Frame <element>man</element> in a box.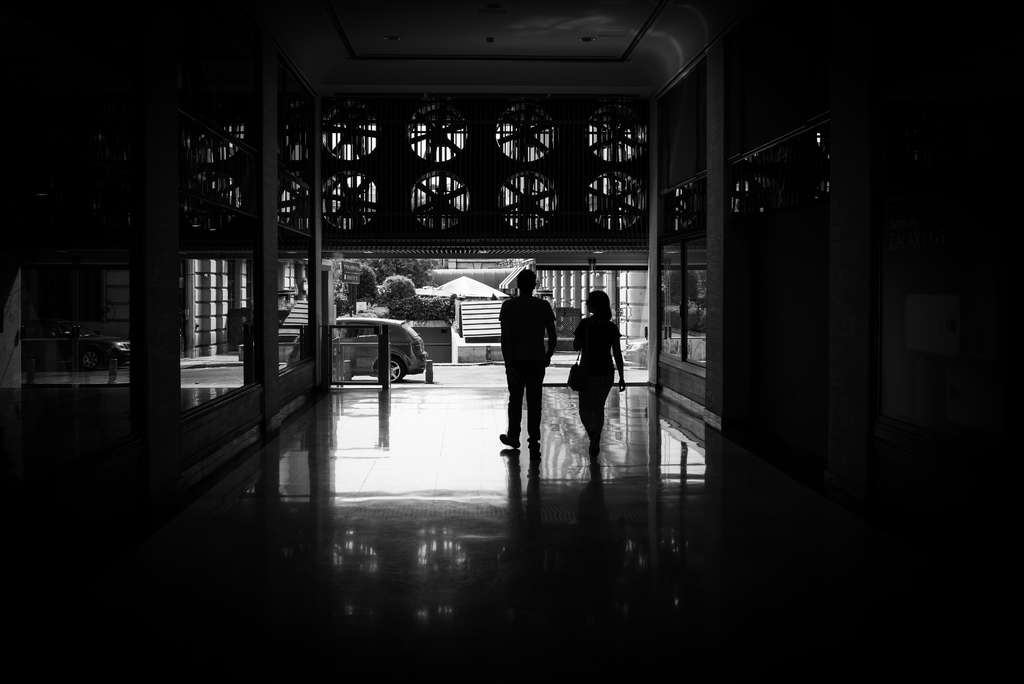
[x1=486, y1=272, x2=556, y2=443].
